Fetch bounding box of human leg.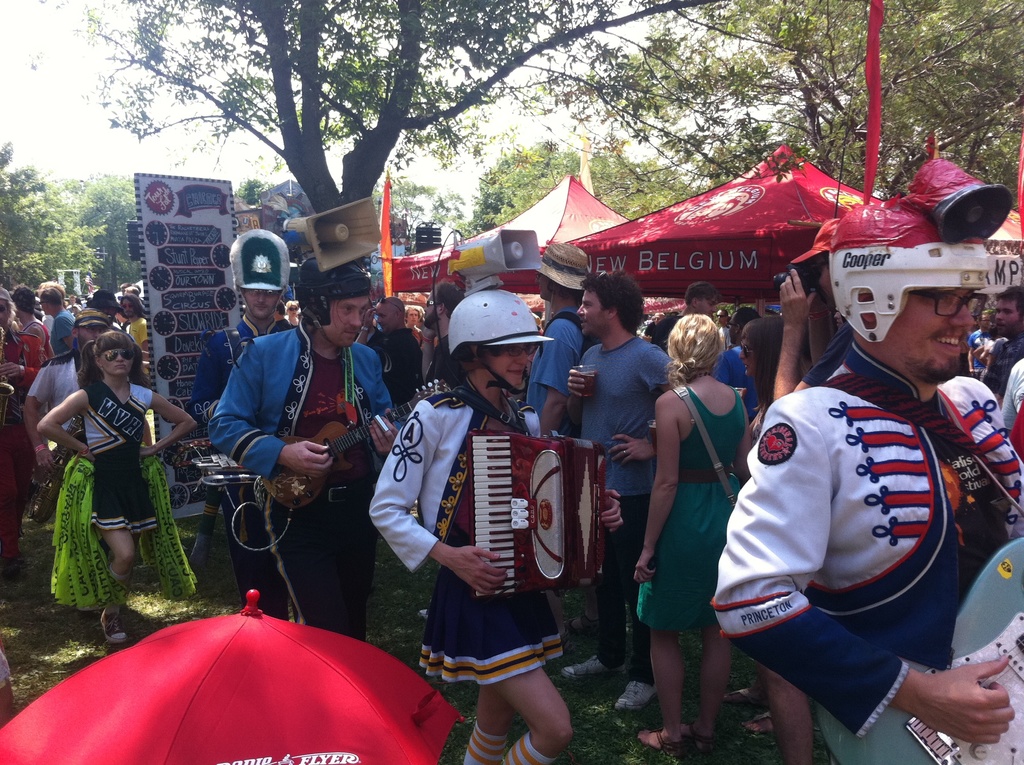
Bbox: locate(96, 499, 133, 643).
